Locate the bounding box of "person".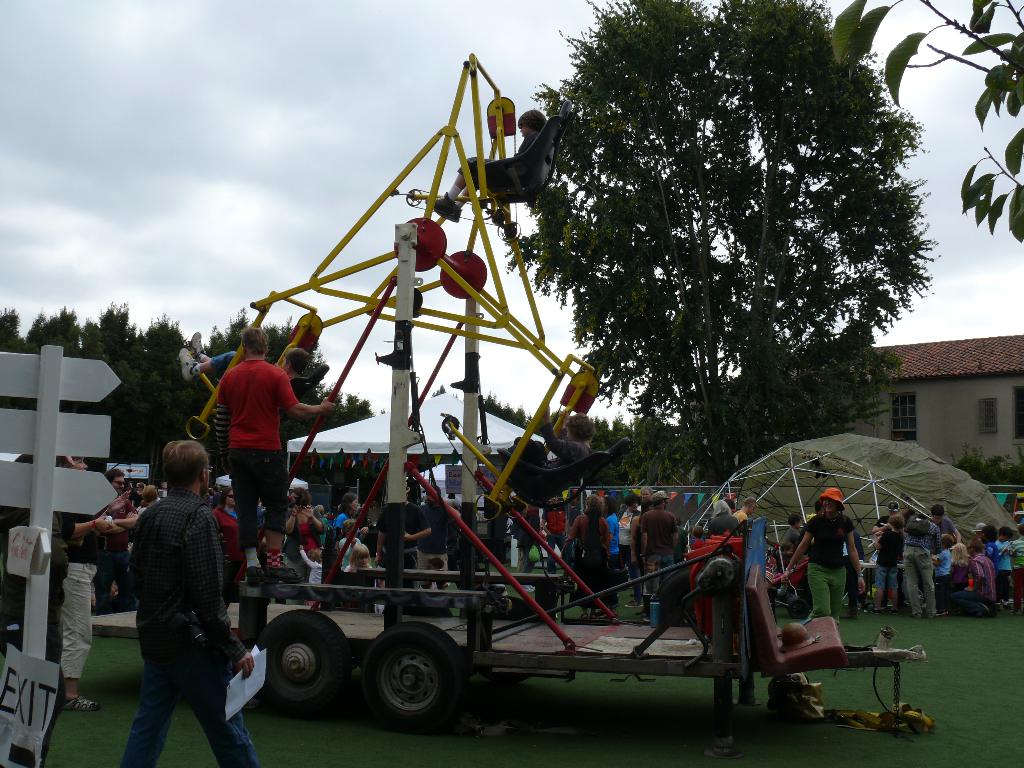
Bounding box: 771/482/1023/617.
